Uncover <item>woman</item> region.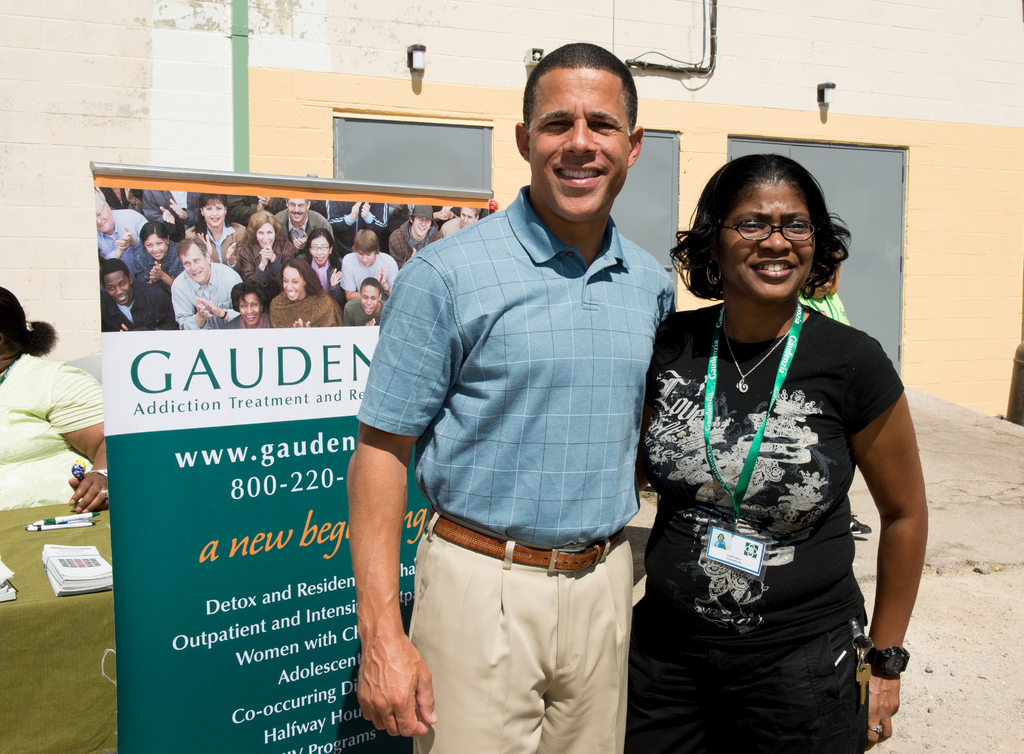
Uncovered: 0/284/109/514.
